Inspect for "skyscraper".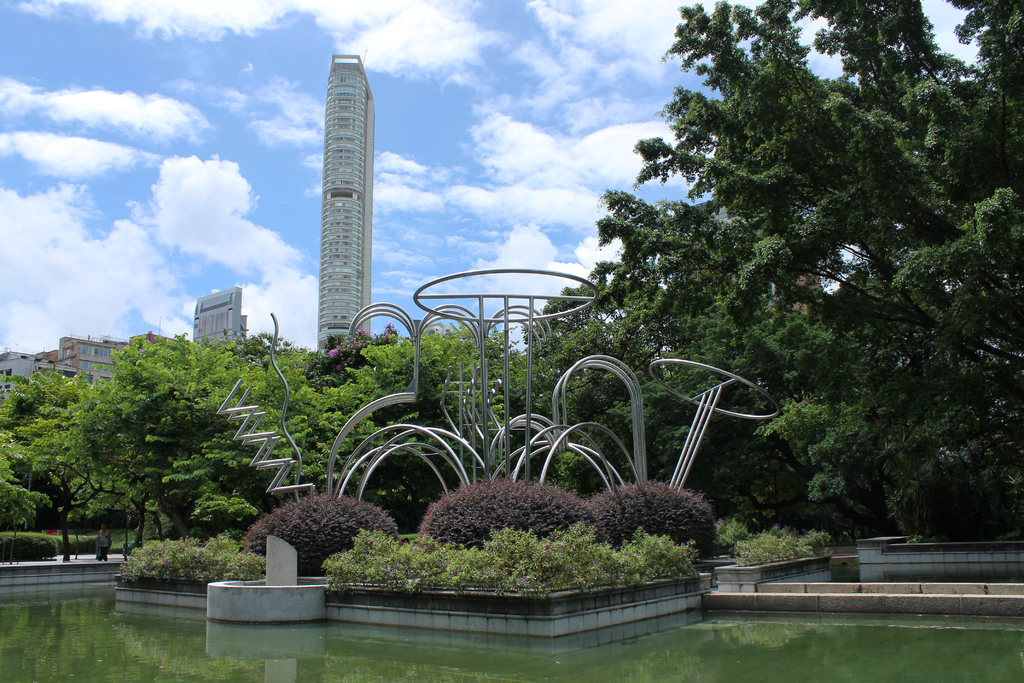
Inspection: (left=182, top=289, right=251, bottom=352).
